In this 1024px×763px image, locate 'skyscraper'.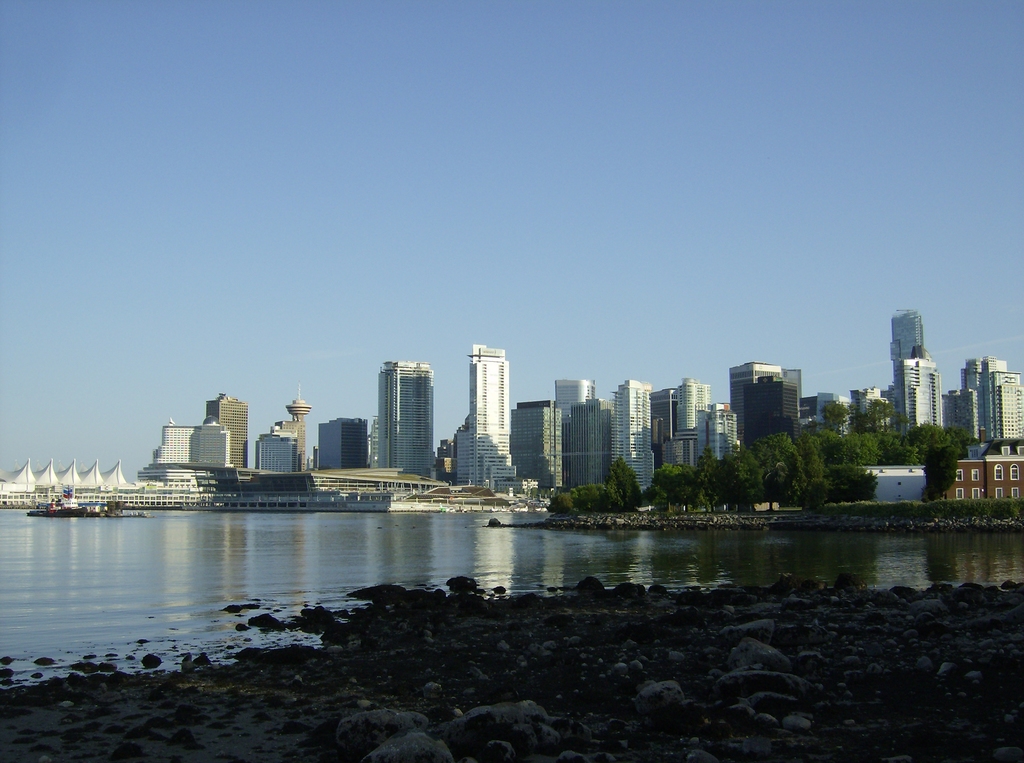
Bounding box: 727 358 804 453.
